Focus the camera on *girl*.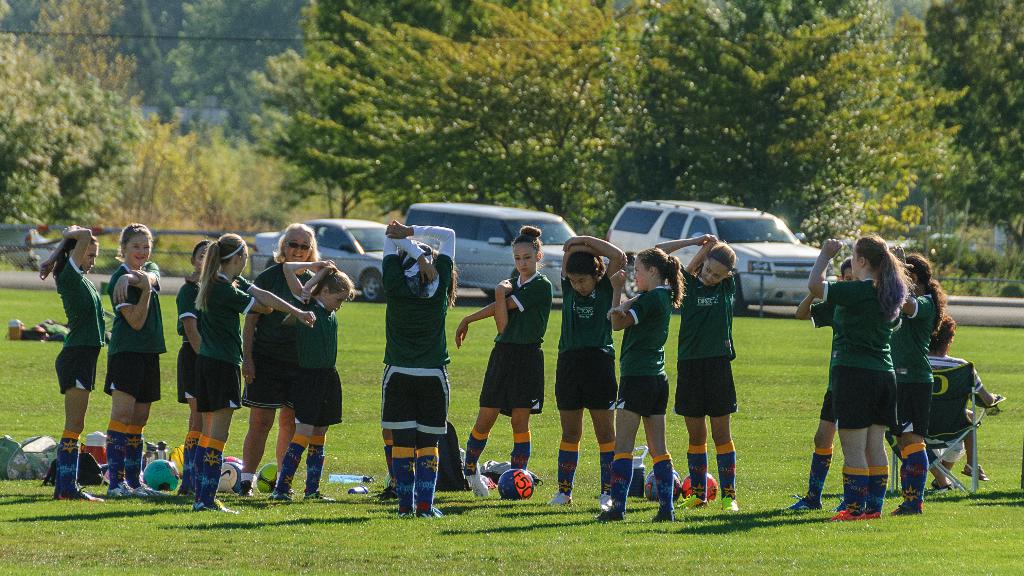
Focus region: (655,234,737,511).
